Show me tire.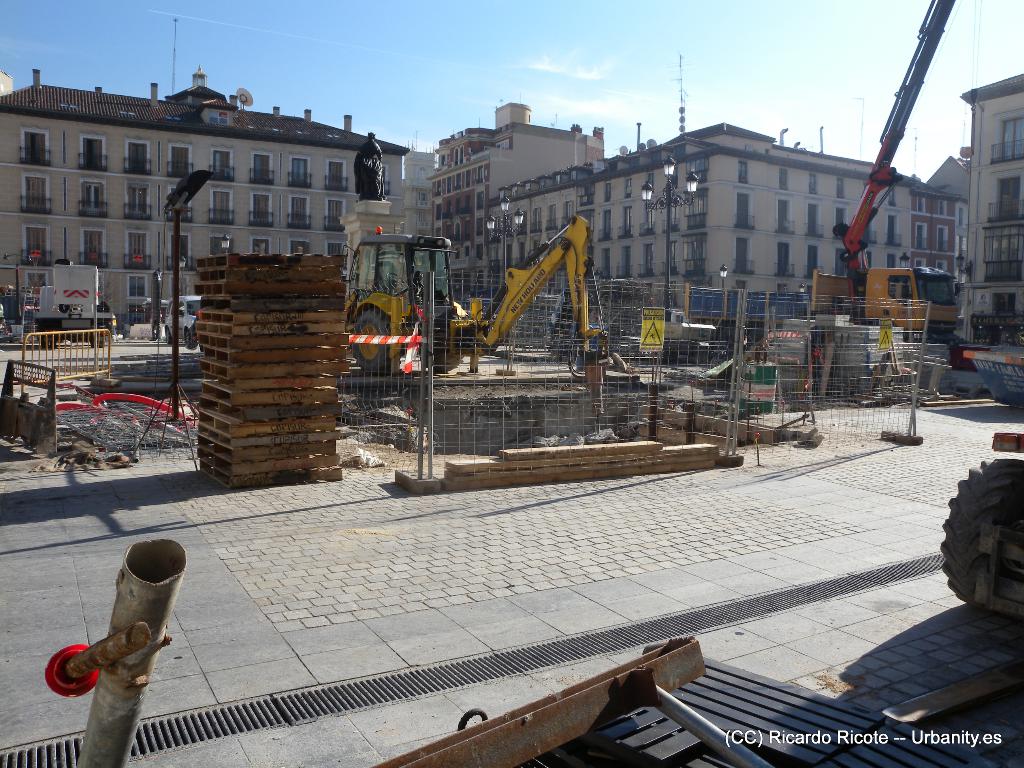
tire is here: 182,326,200,351.
